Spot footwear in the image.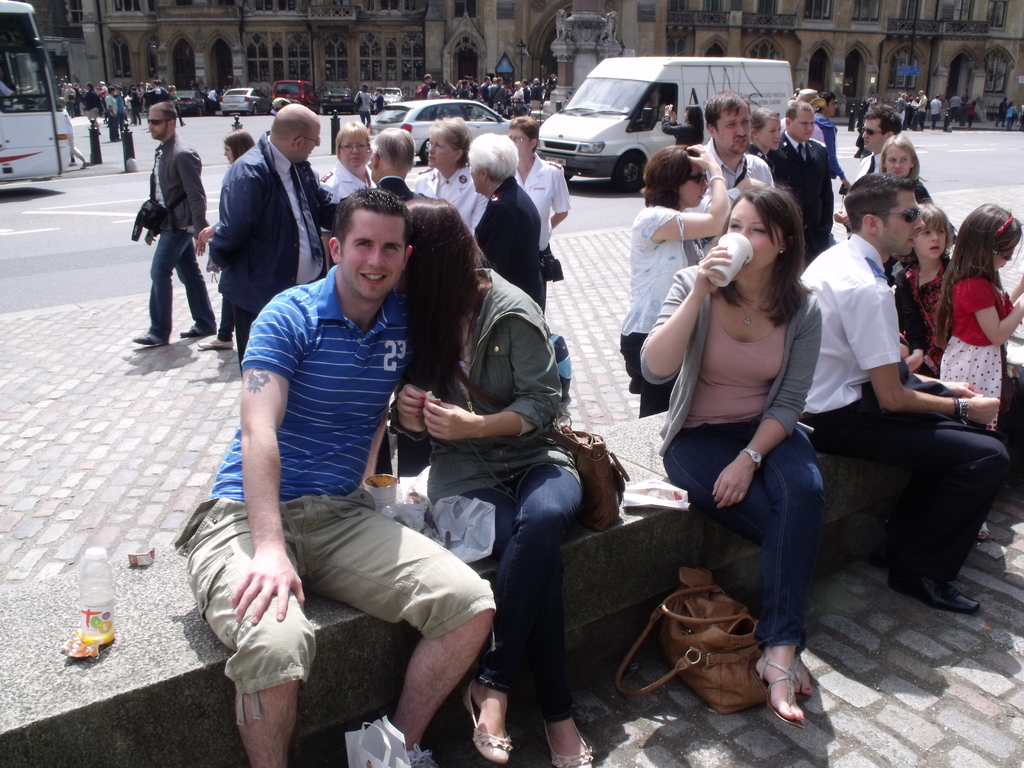
footwear found at BBox(888, 564, 981, 616).
